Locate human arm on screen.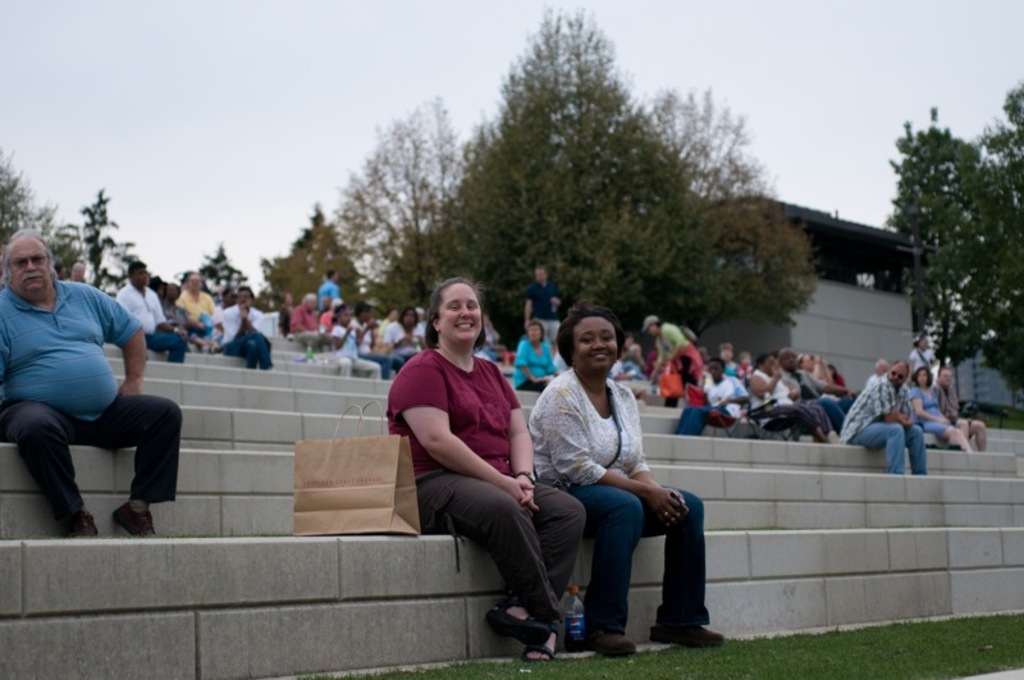
On screen at crop(237, 309, 266, 329).
